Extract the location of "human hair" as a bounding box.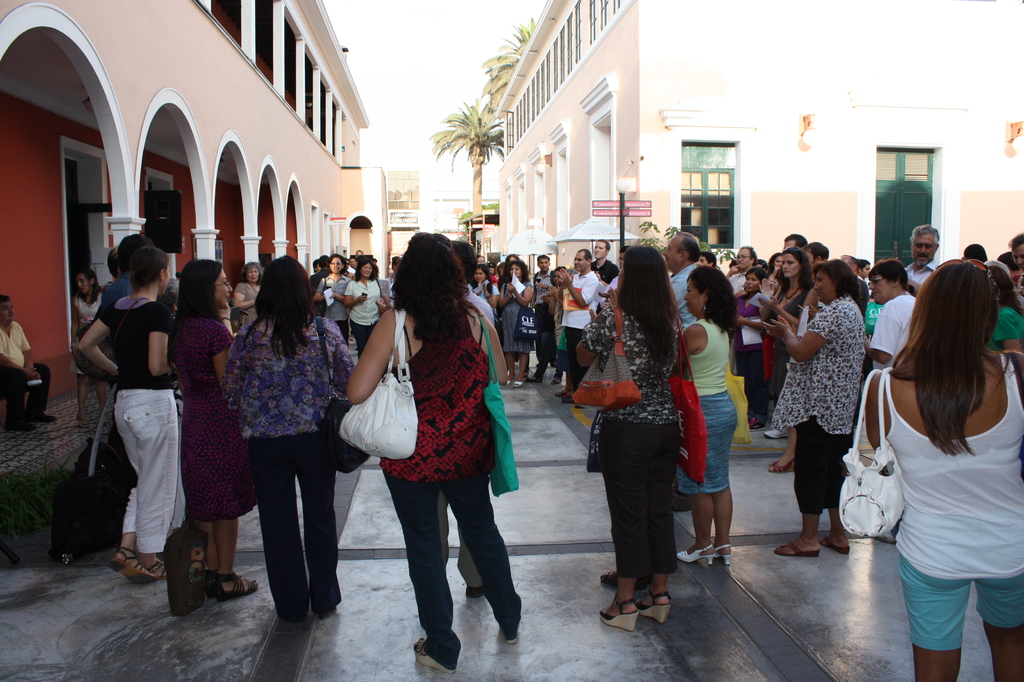
box=[451, 240, 480, 286].
